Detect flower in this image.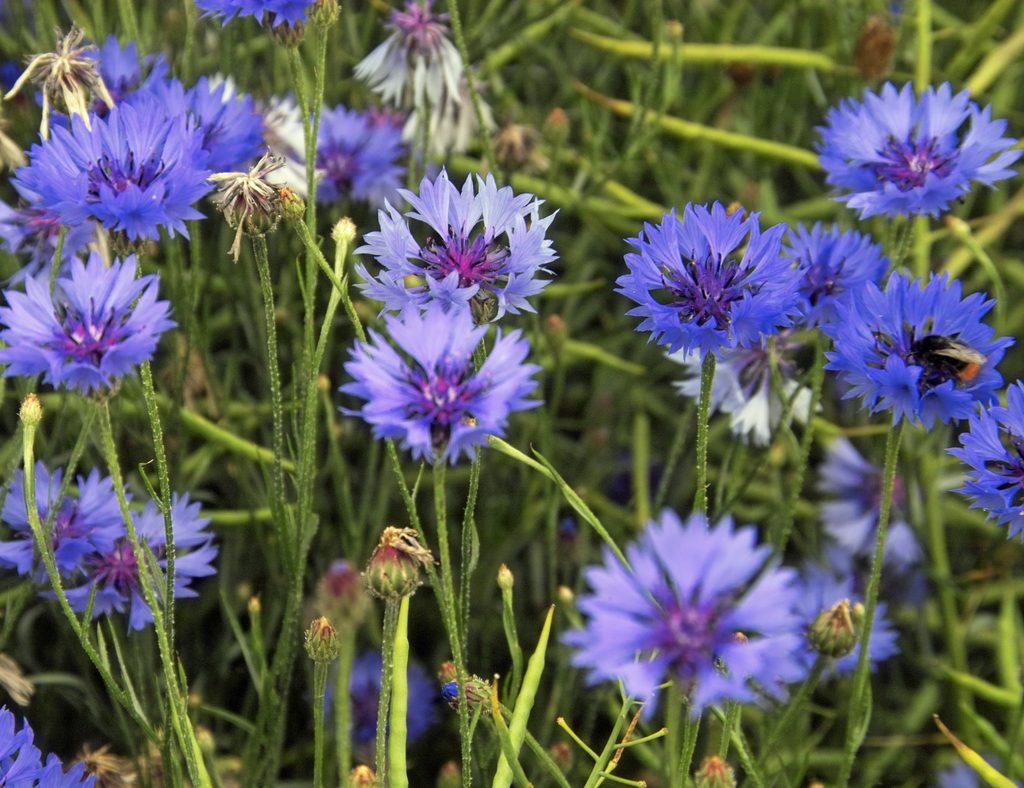
Detection: region(349, 3, 462, 109).
